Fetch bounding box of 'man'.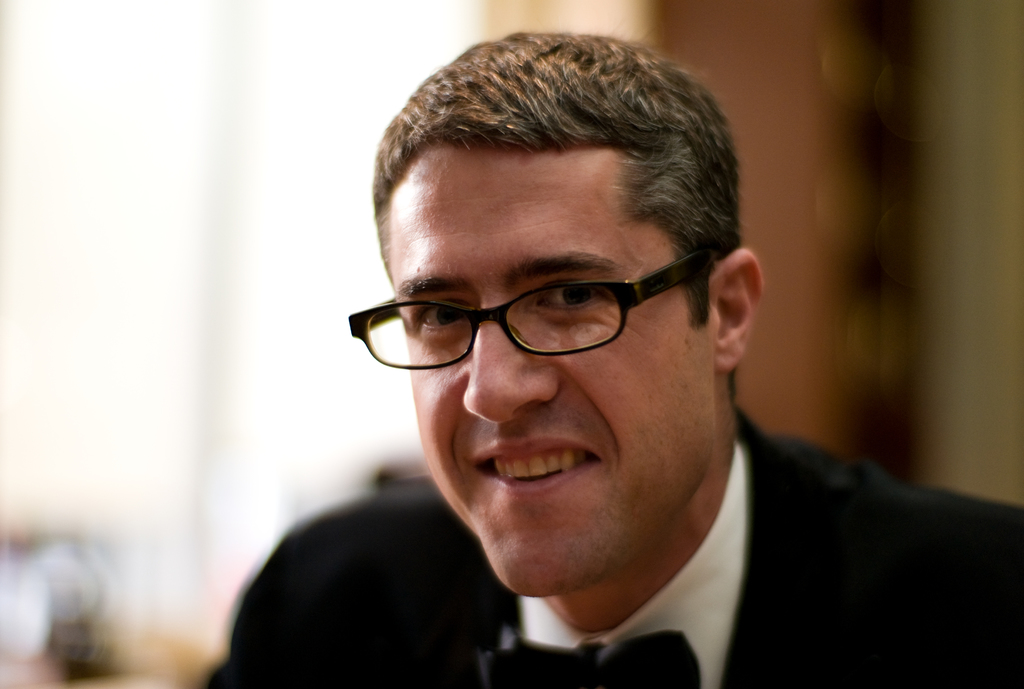
Bbox: (225, 49, 923, 688).
